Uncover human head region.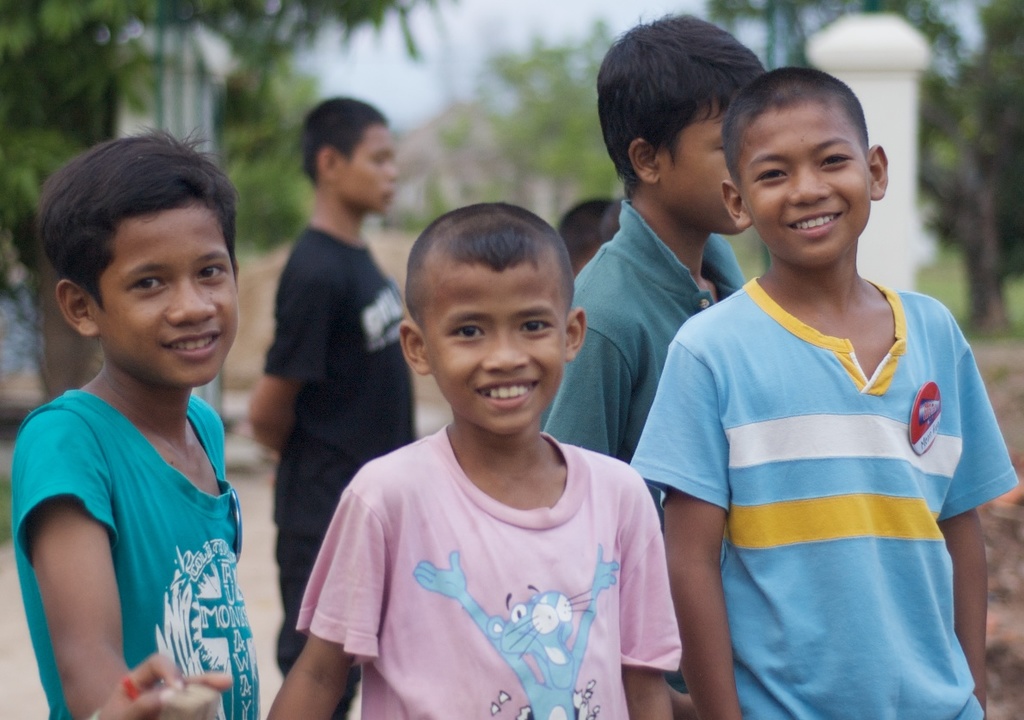
Uncovered: 395,200,587,440.
